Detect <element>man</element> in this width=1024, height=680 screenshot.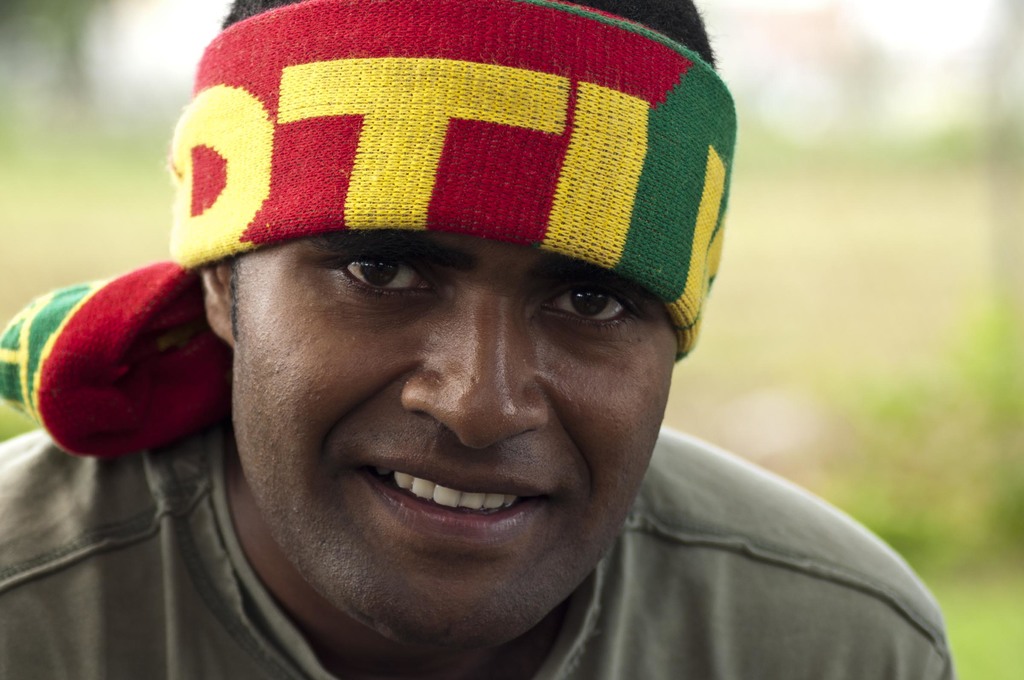
Detection: crop(24, 0, 934, 679).
